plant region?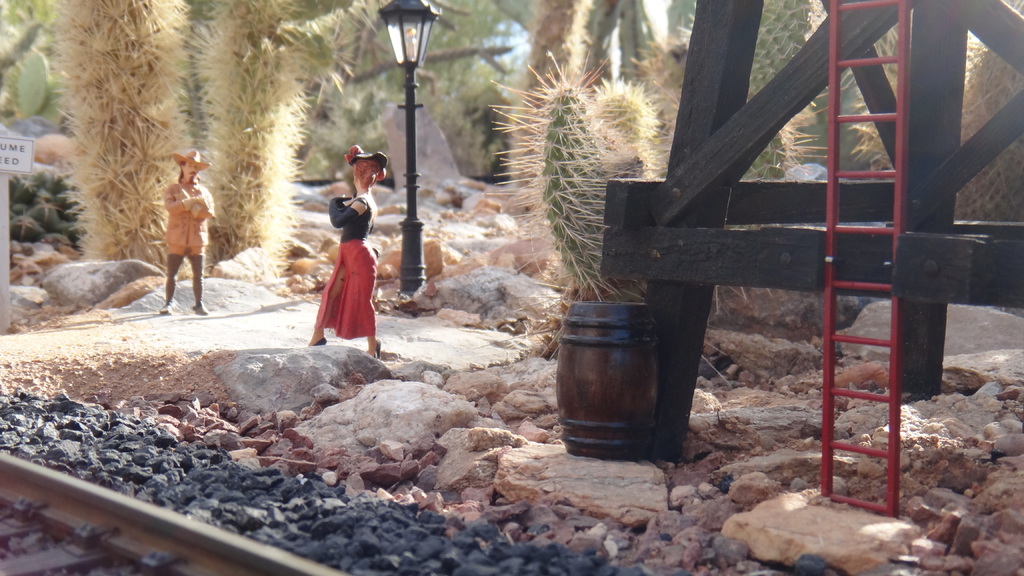
crop(0, 0, 75, 277)
